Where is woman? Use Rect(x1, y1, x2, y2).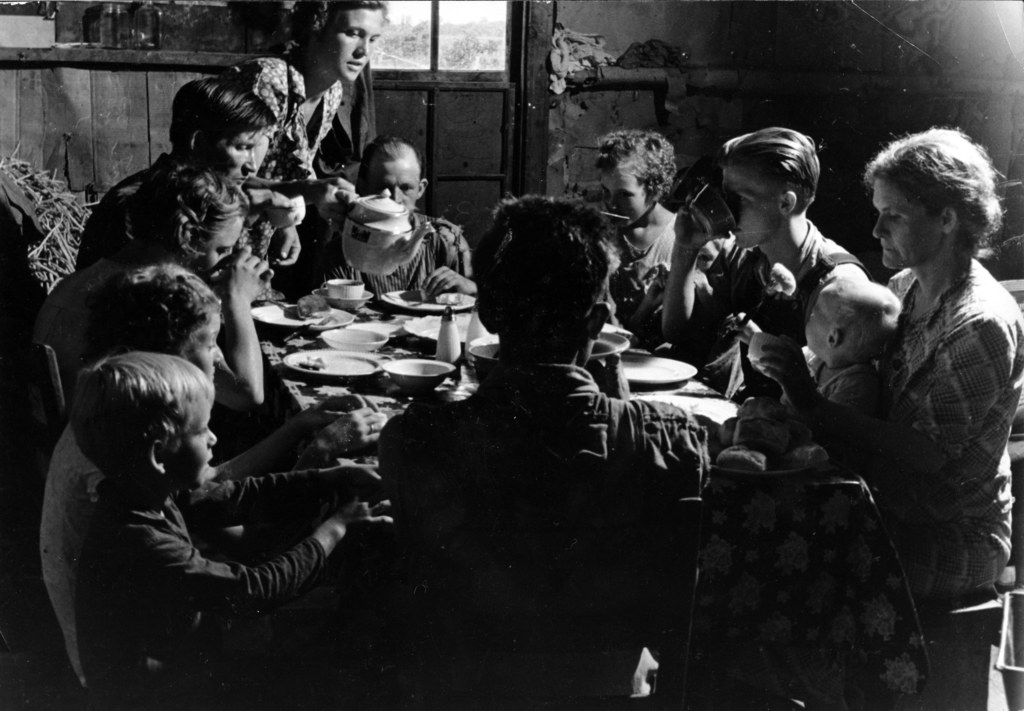
Rect(800, 115, 1023, 707).
